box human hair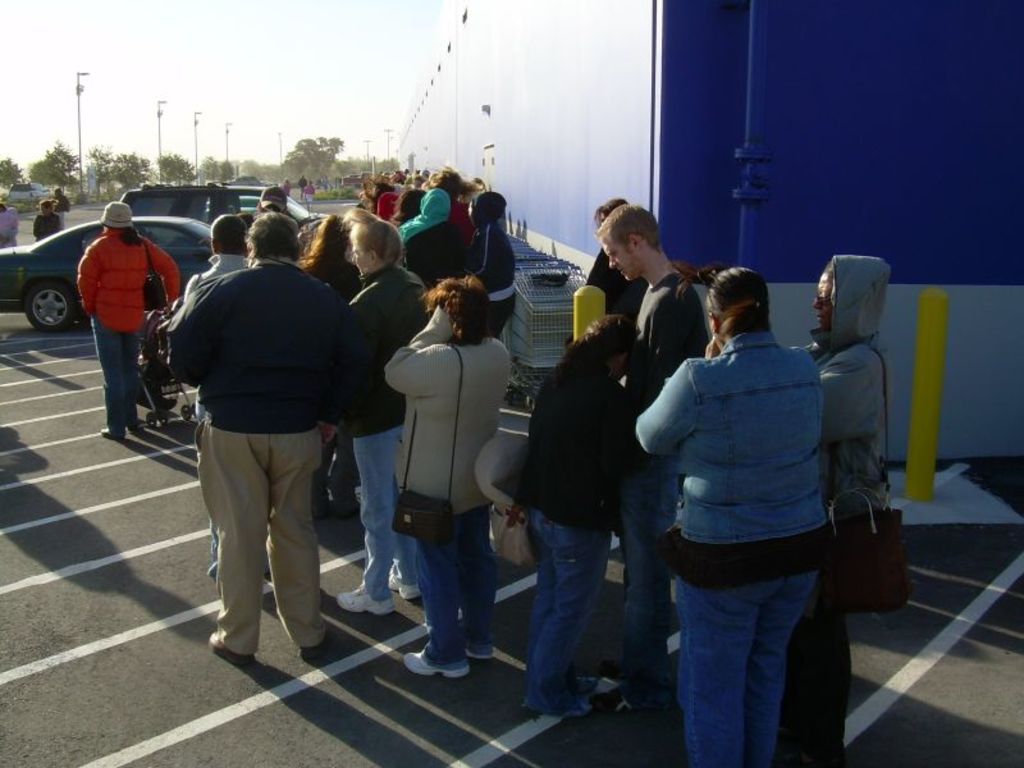
[114, 225, 140, 244]
